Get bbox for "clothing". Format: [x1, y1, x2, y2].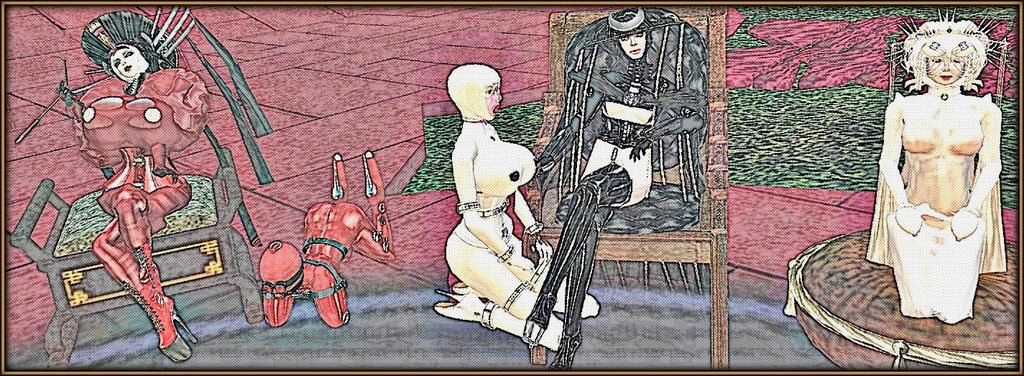
[859, 93, 1007, 329].
